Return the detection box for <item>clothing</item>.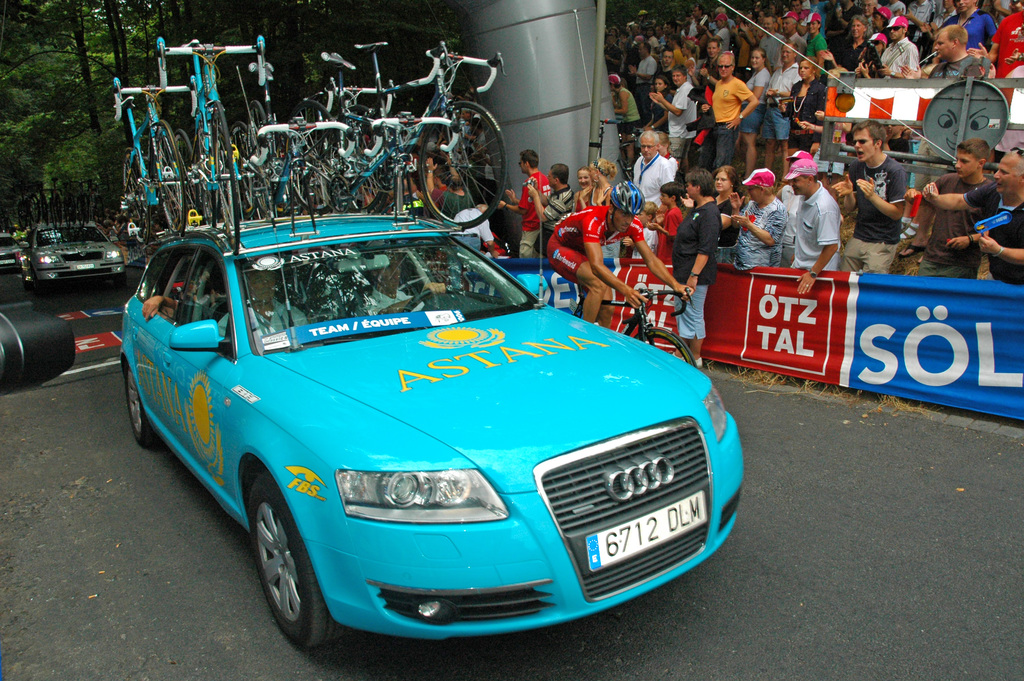
pyautogui.locateOnScreen(917, 174, 998, 282).
